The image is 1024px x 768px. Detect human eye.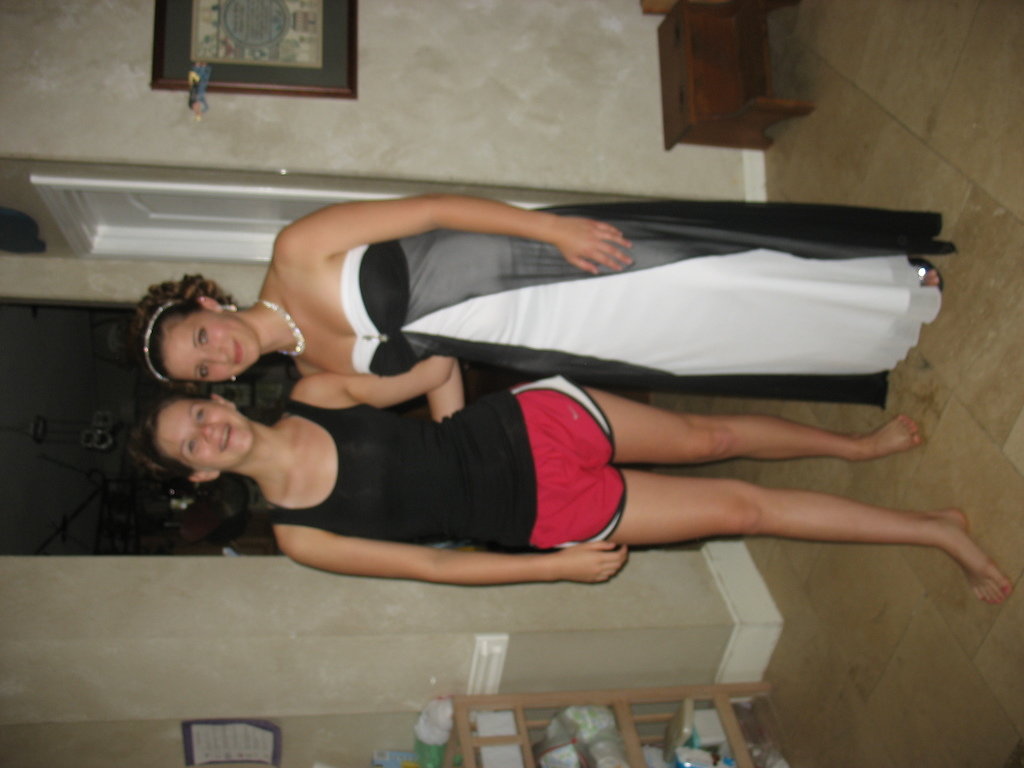
Detection: (left=192, top=406, right=203, bottom=425).
